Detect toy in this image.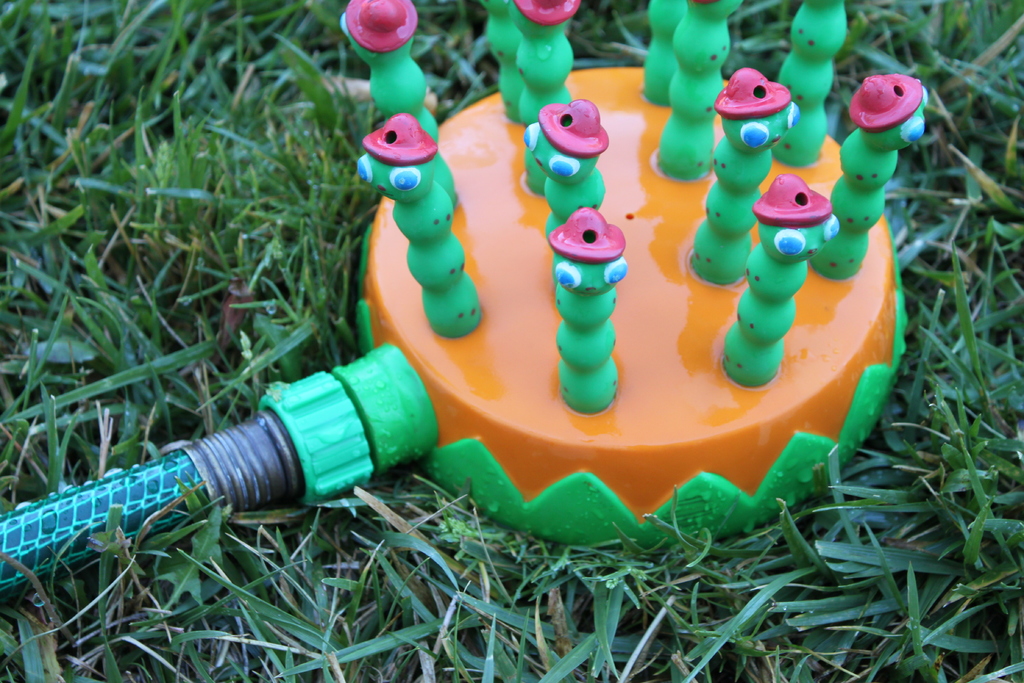
Detection: 337/0/463/210.
